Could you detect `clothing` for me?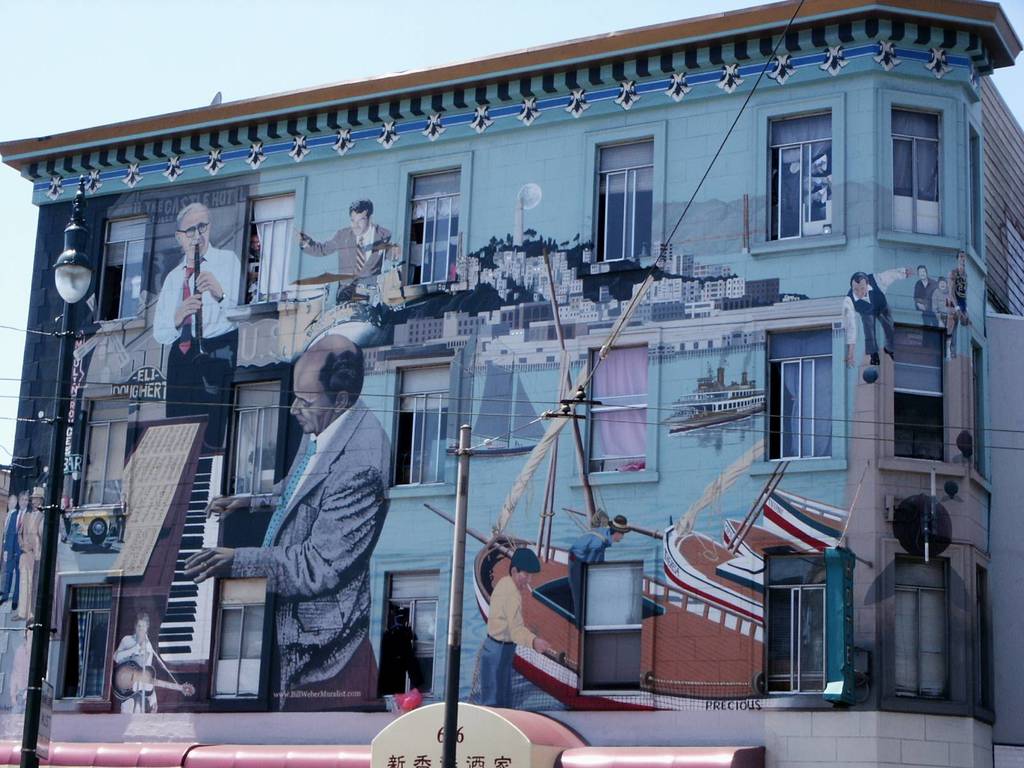
Detection result: 940:269:969:316.
